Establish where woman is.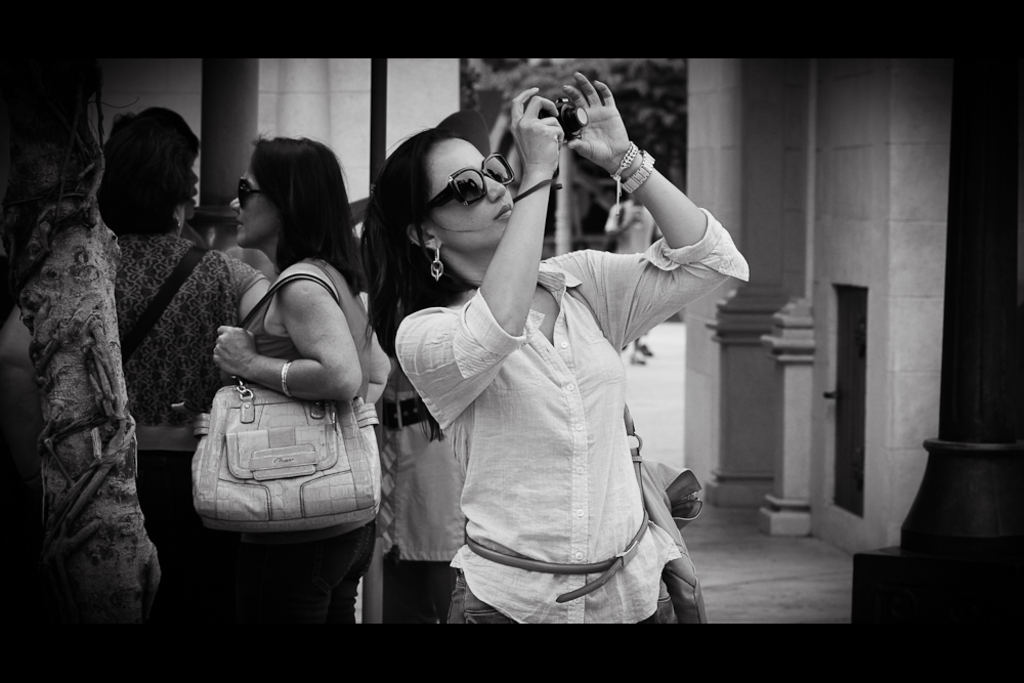
Established at BBox(208, 124, 399, 645).
